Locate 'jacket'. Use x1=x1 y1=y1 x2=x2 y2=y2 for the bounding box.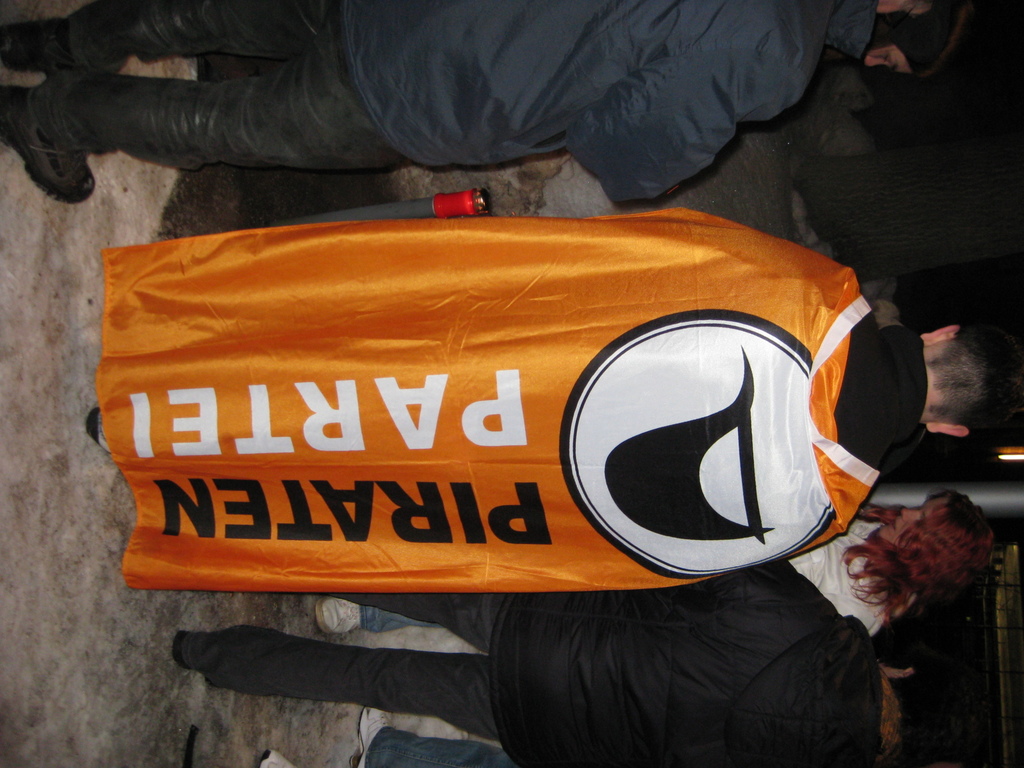
x1=488 y1=546 x2=883 y2=767.
